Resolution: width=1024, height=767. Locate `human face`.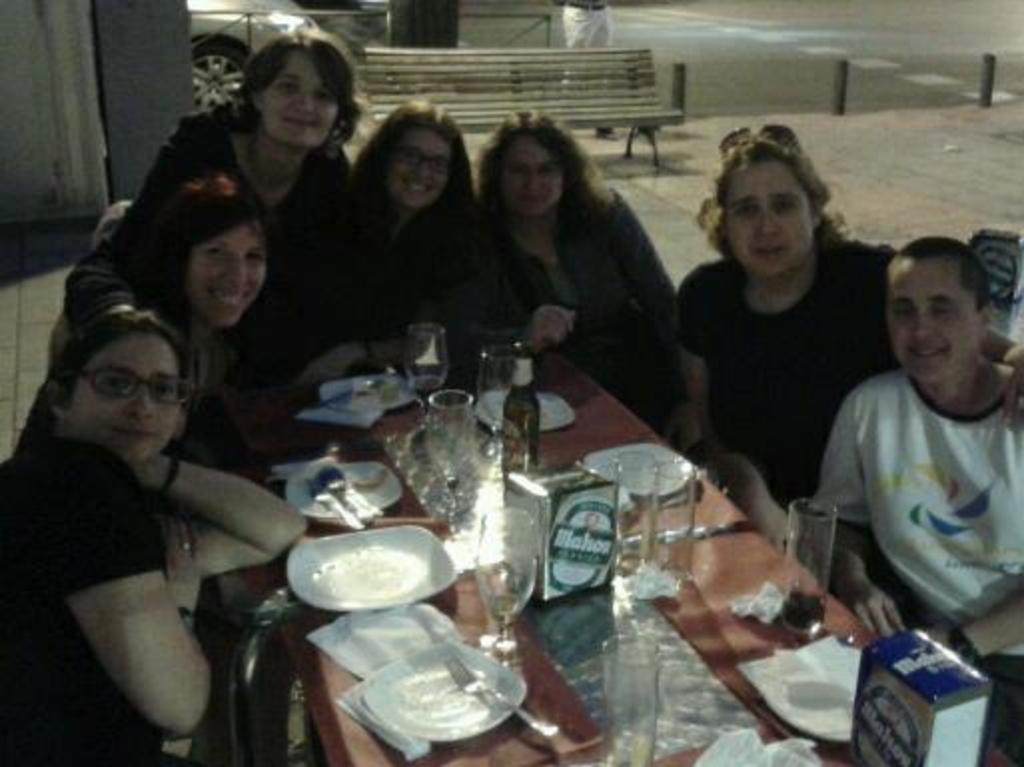
501, 134, 565, 216.
